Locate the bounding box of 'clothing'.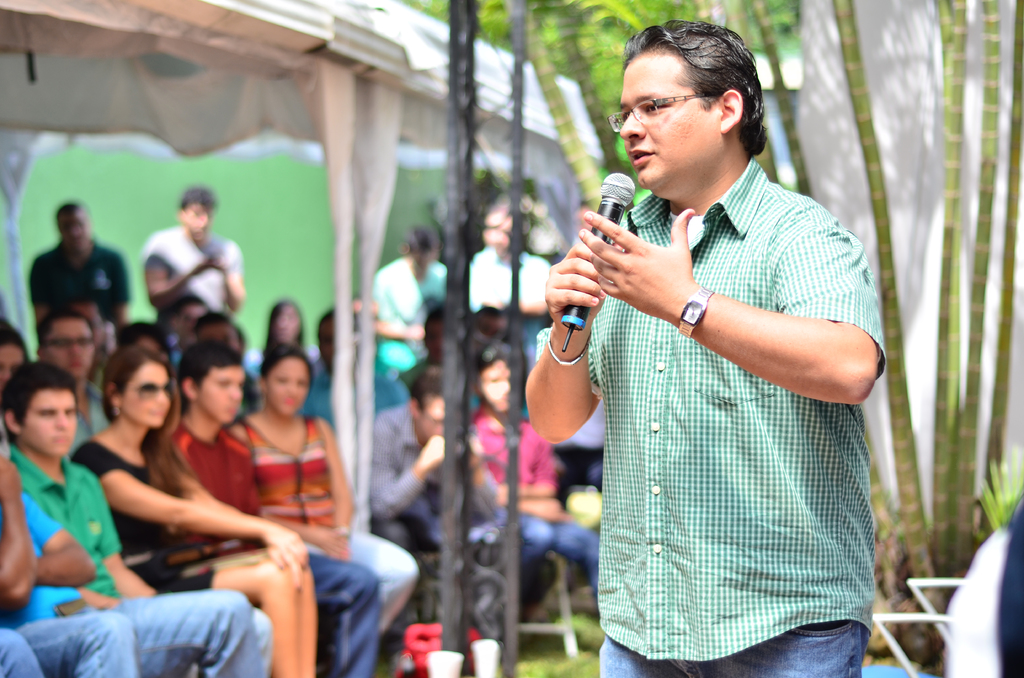
Bounding box: bbox(31, 233, 129, 355).
